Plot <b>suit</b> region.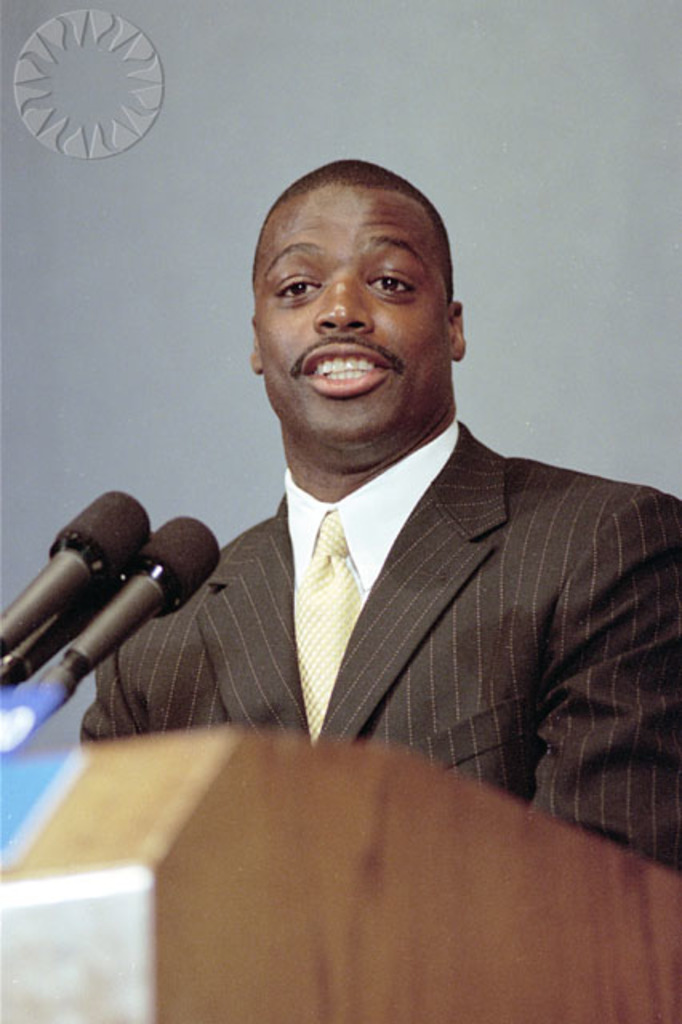
Plotted at 141/296/664/842.
